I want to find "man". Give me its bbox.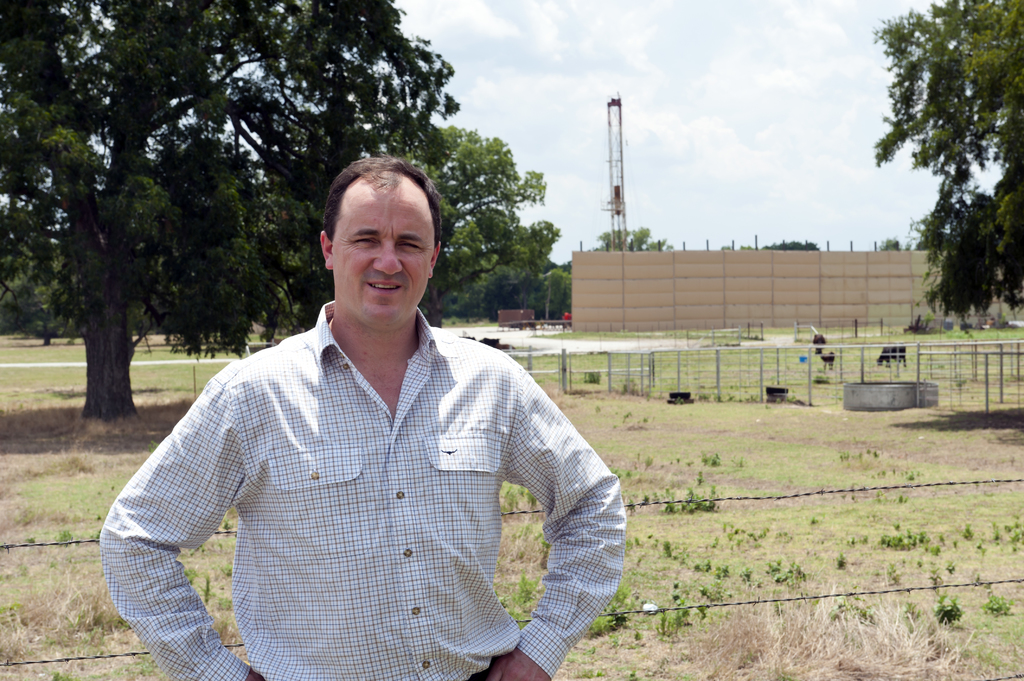
{"left": 100, "top": 157, "right": 628, "bottom": 680}.
